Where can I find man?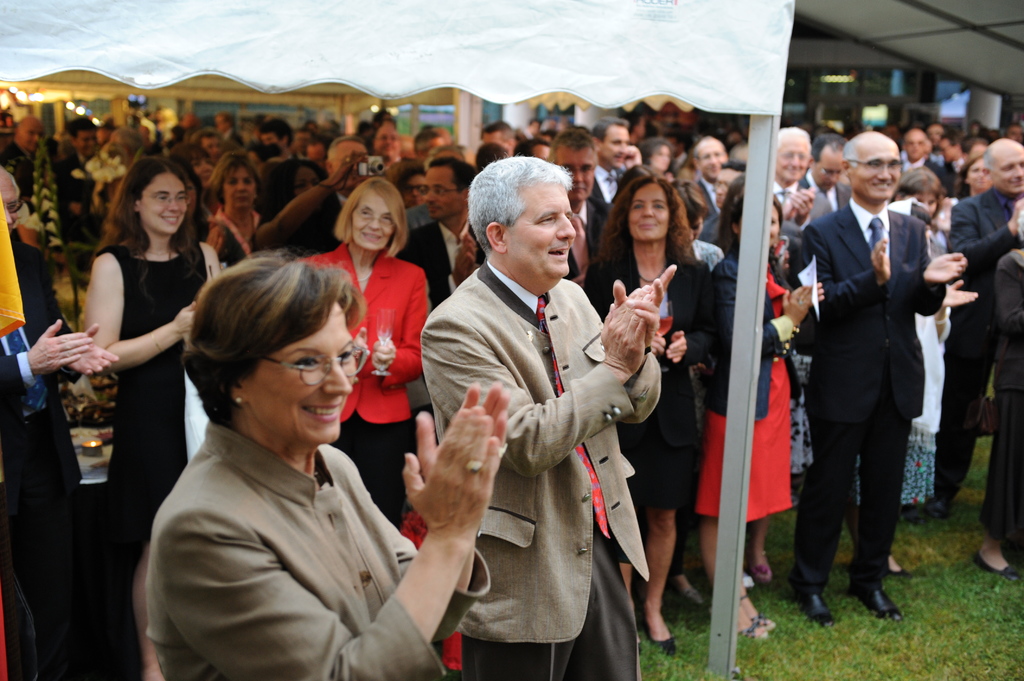
You can find it at detection(413, 156, 659, 671).
